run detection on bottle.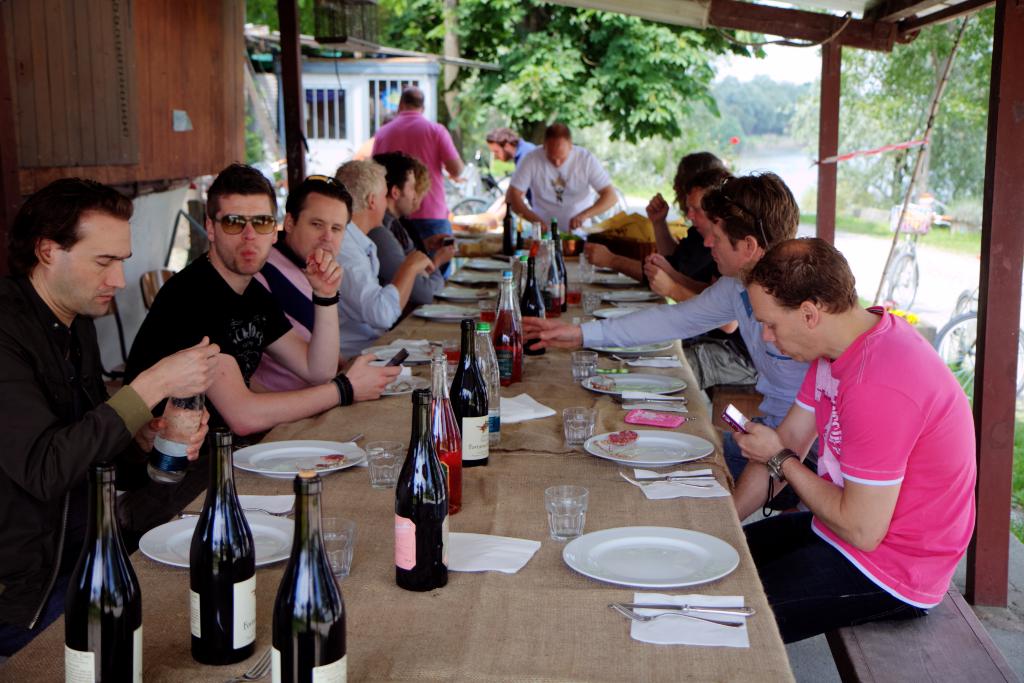
Result: bbox(451, 310, 486, 465).
